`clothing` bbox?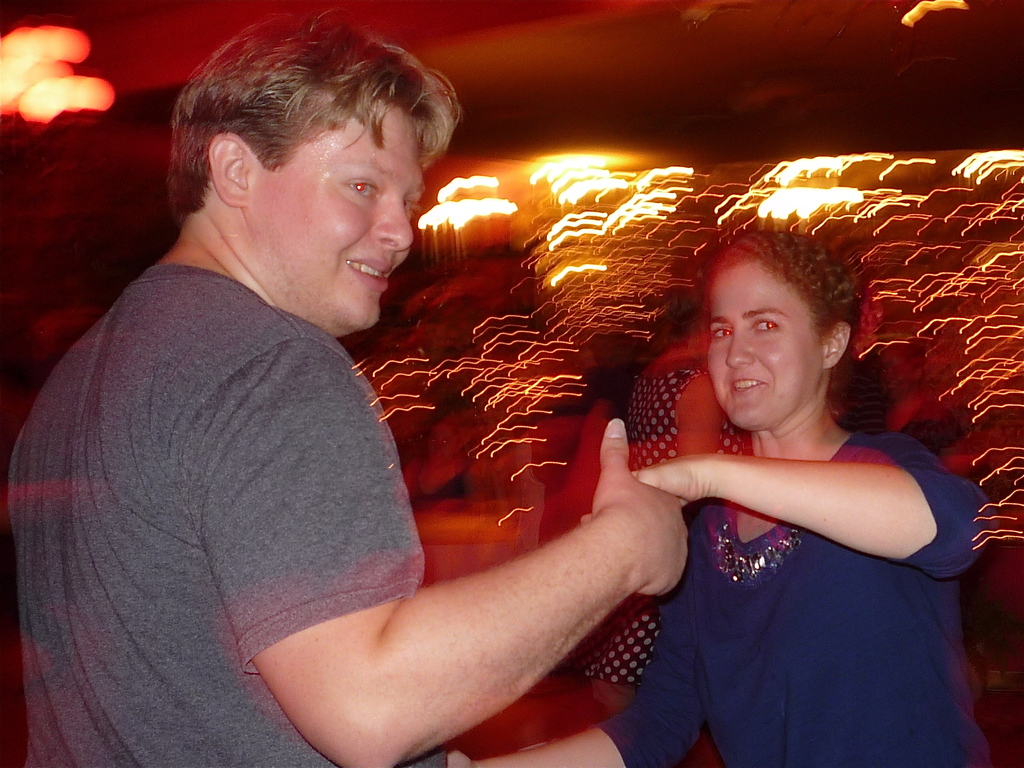
detection(0, 261, 442, 767)
